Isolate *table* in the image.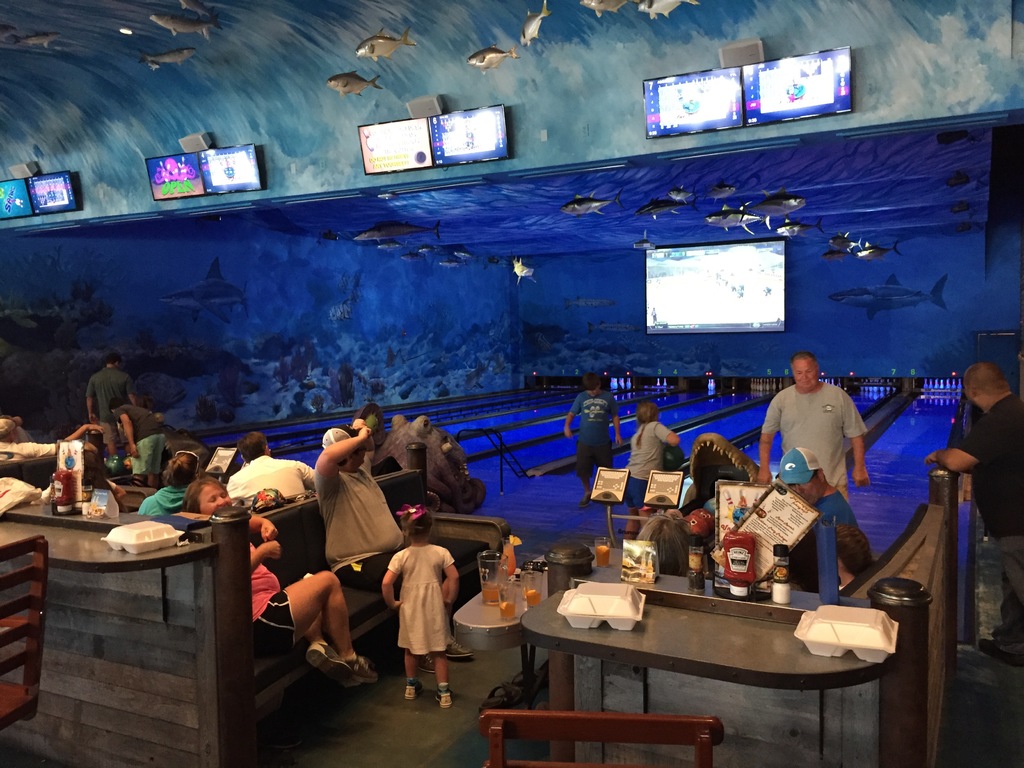
Isolated region: <bbox>519, 561, 897, 767</bbox>.
